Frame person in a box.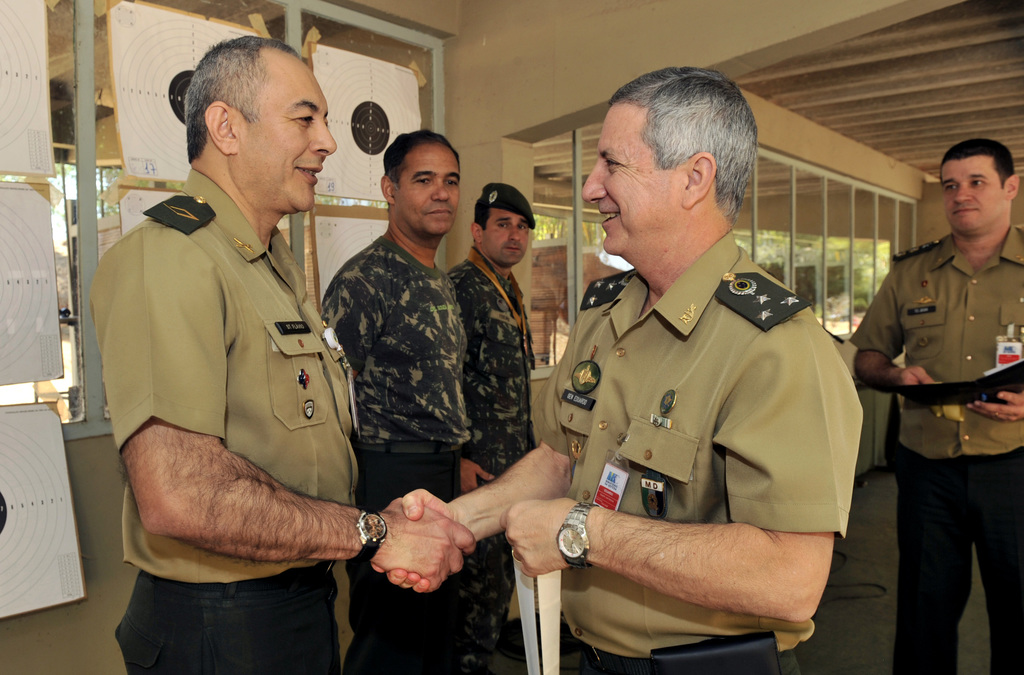
(446, 181, 535, 674).
